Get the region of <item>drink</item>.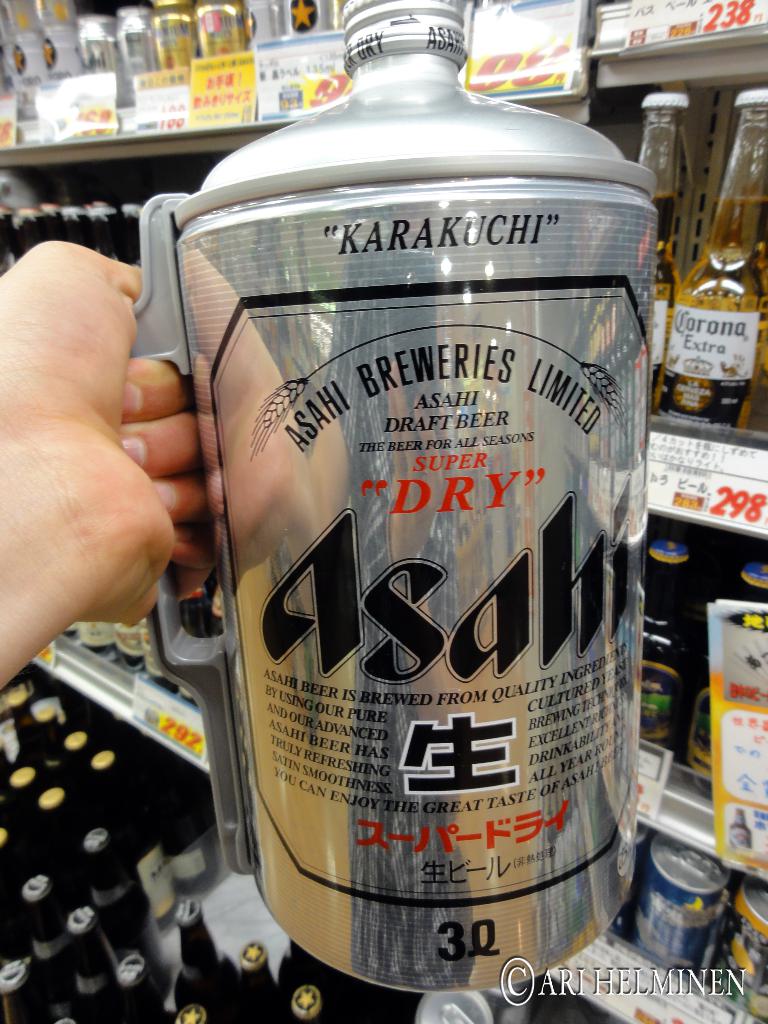
Rect(629, 96, 692, 417).
